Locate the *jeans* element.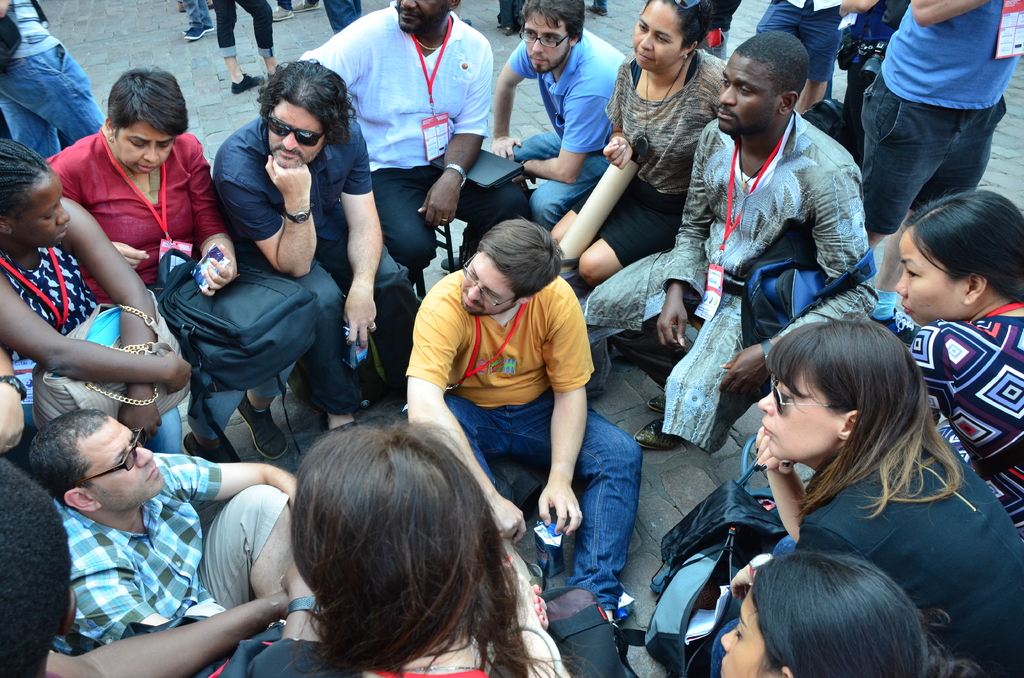
Element bbox: region(0, 38, 106, 160).
